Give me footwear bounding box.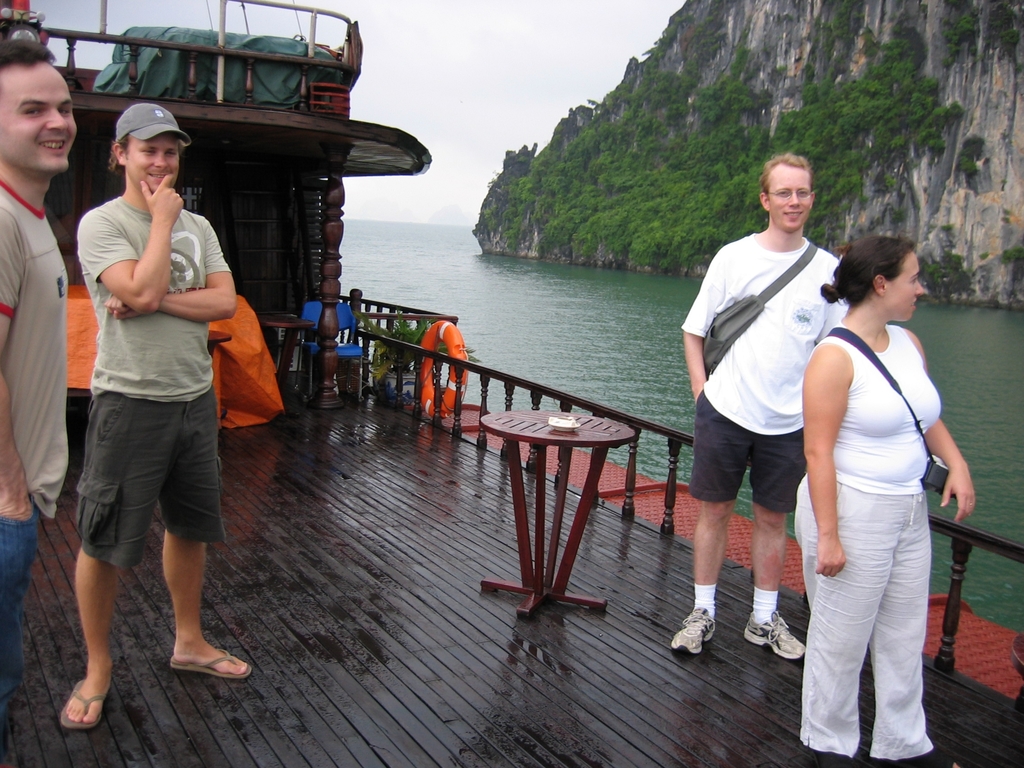
rect(166, 646, 255, 683).
